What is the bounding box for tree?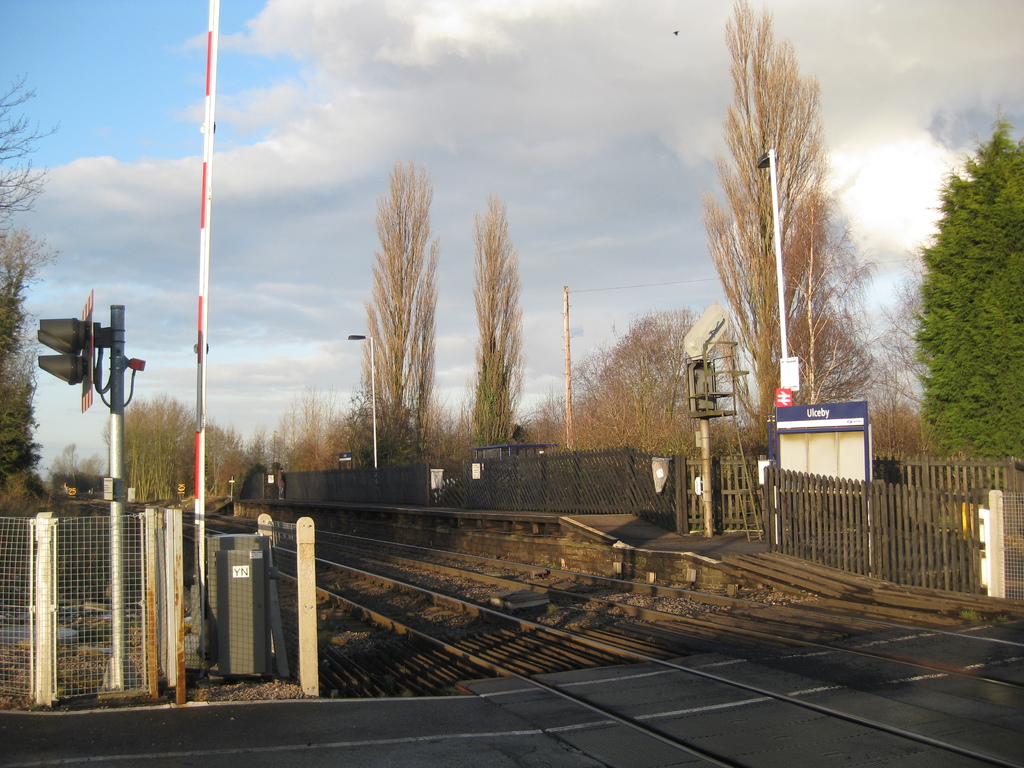
464:196:530:453.
